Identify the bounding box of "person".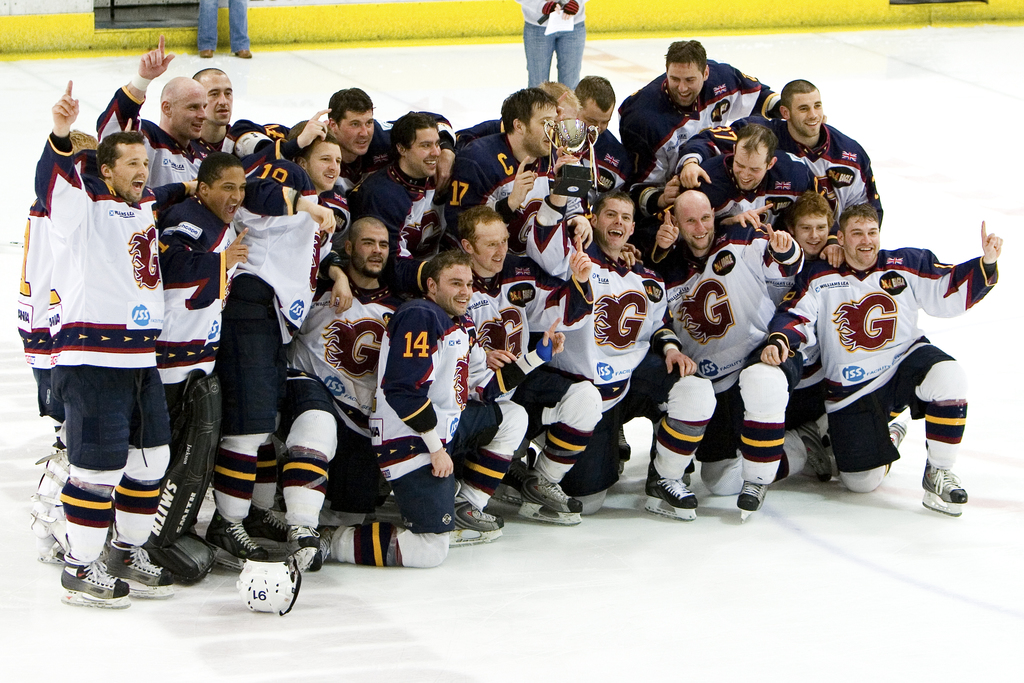
BBox(315, 248, 530, 568).
